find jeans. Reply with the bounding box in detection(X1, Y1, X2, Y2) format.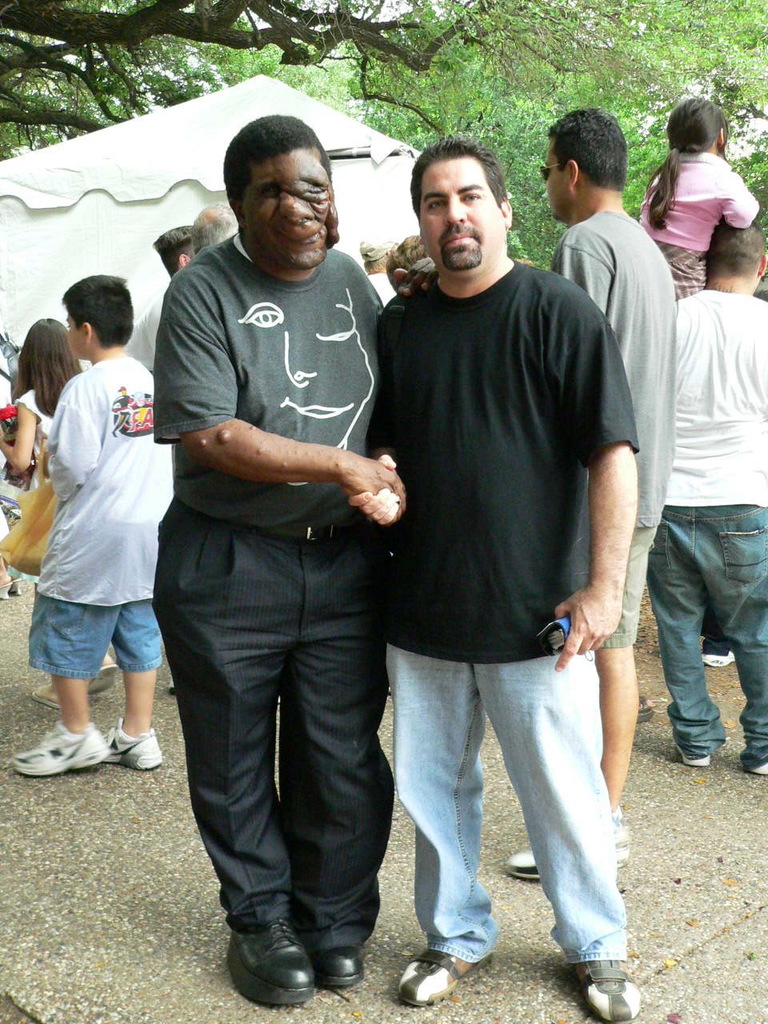
detection(390, 650, 623, 970).
